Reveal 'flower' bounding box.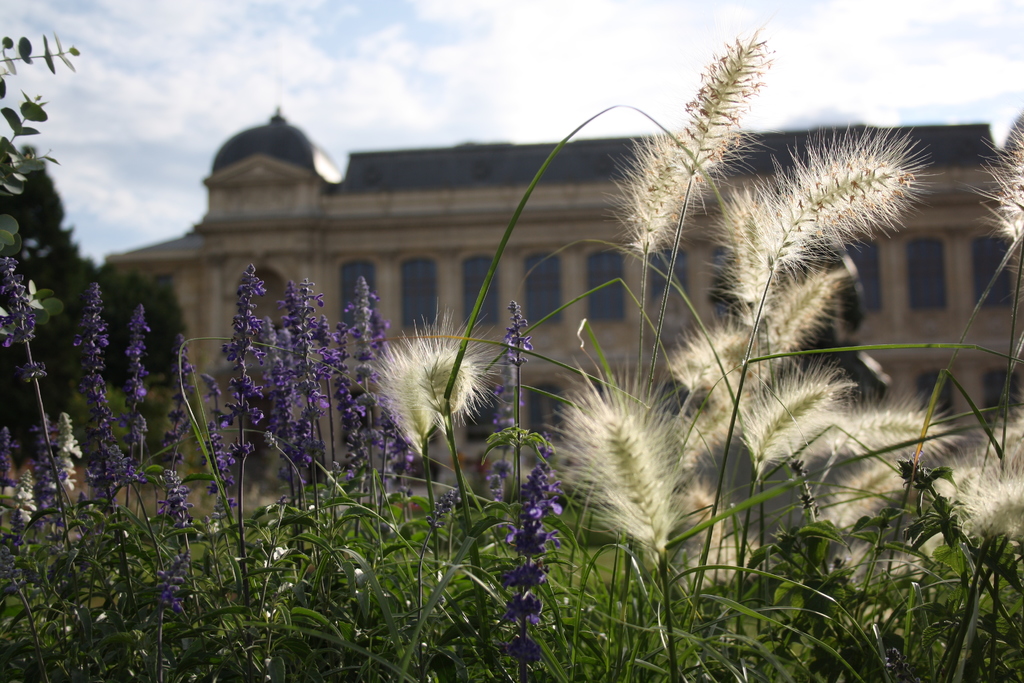
Revealed: region(493, 429, 572, 682).
